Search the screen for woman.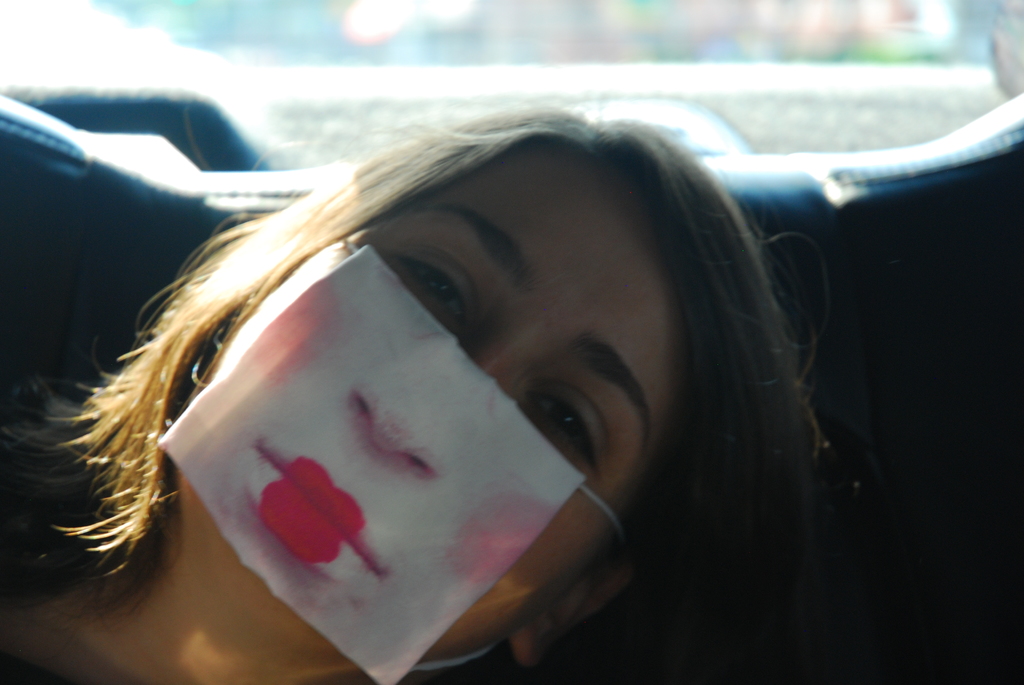
Found at bbox(31, 81, 904, 669).
